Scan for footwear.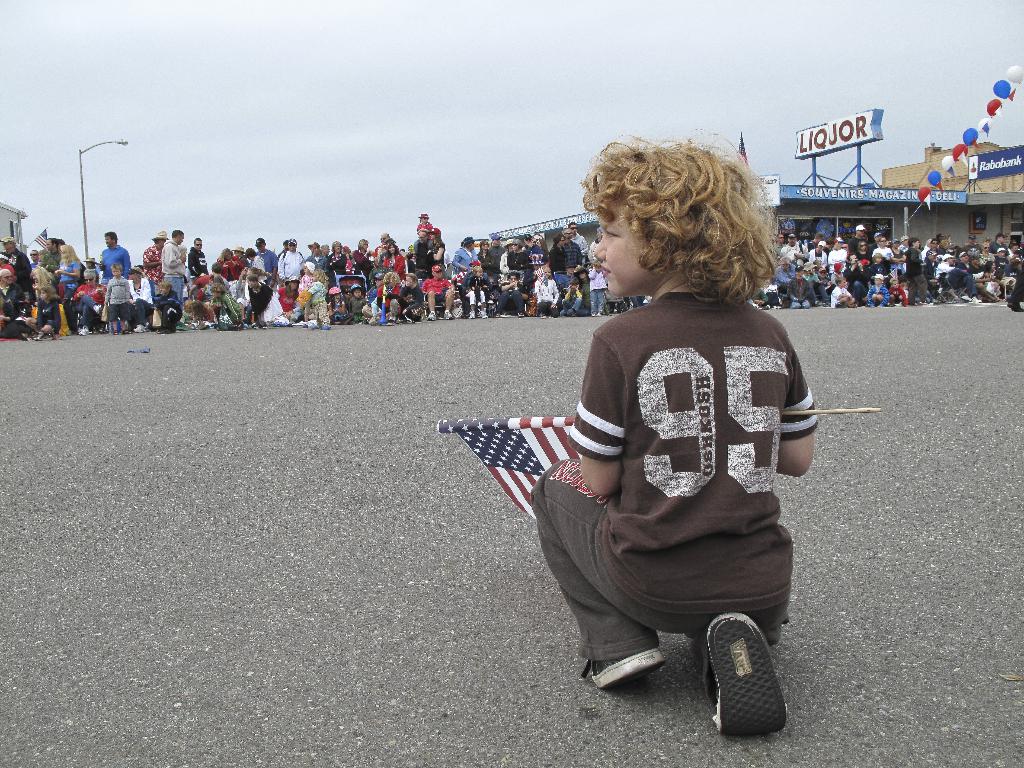
Scan result: [580, 648, 665, 689].
